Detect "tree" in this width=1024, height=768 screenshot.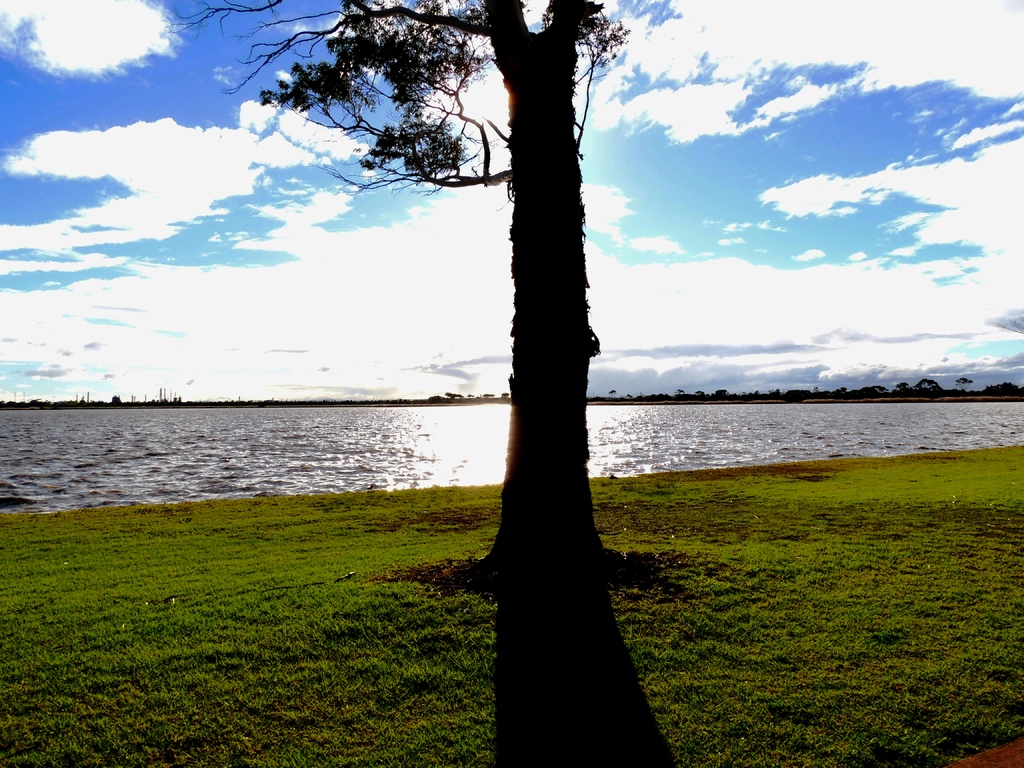
Detection: x1=440 y1=16 x2=662 y2=671.
